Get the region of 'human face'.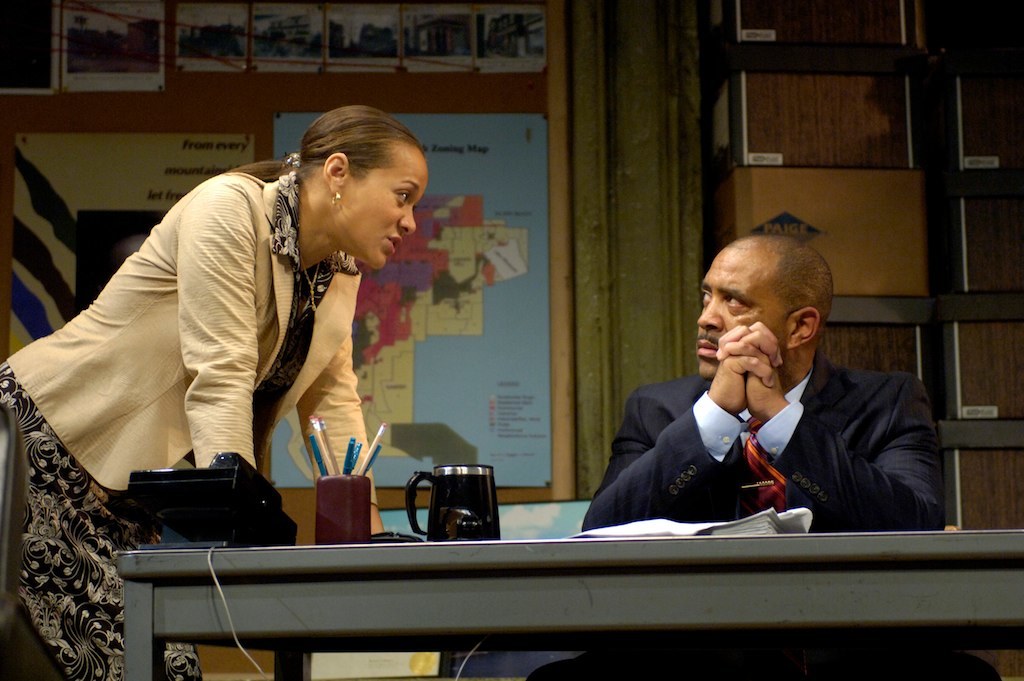
(x1=696, y1=253, x2=782, y2=386).
